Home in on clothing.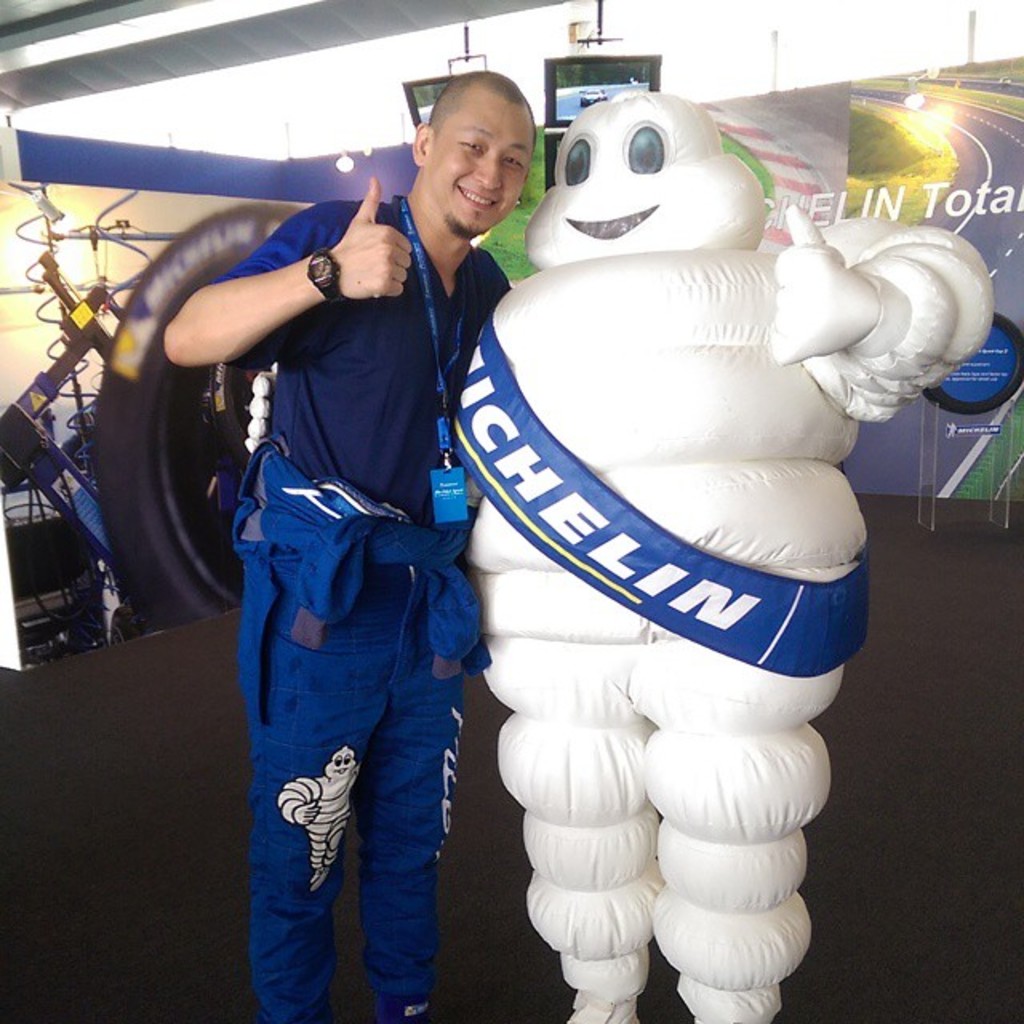
Homed in at region(210, 189, 512, 1018).
